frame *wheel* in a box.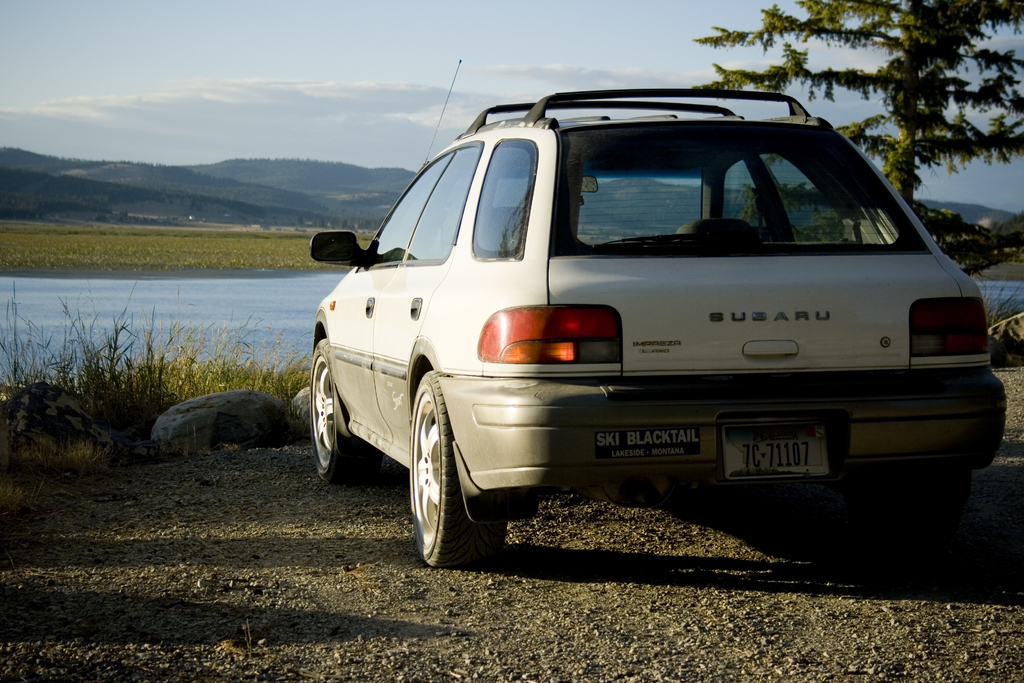
(407, 392, 484, 563).
